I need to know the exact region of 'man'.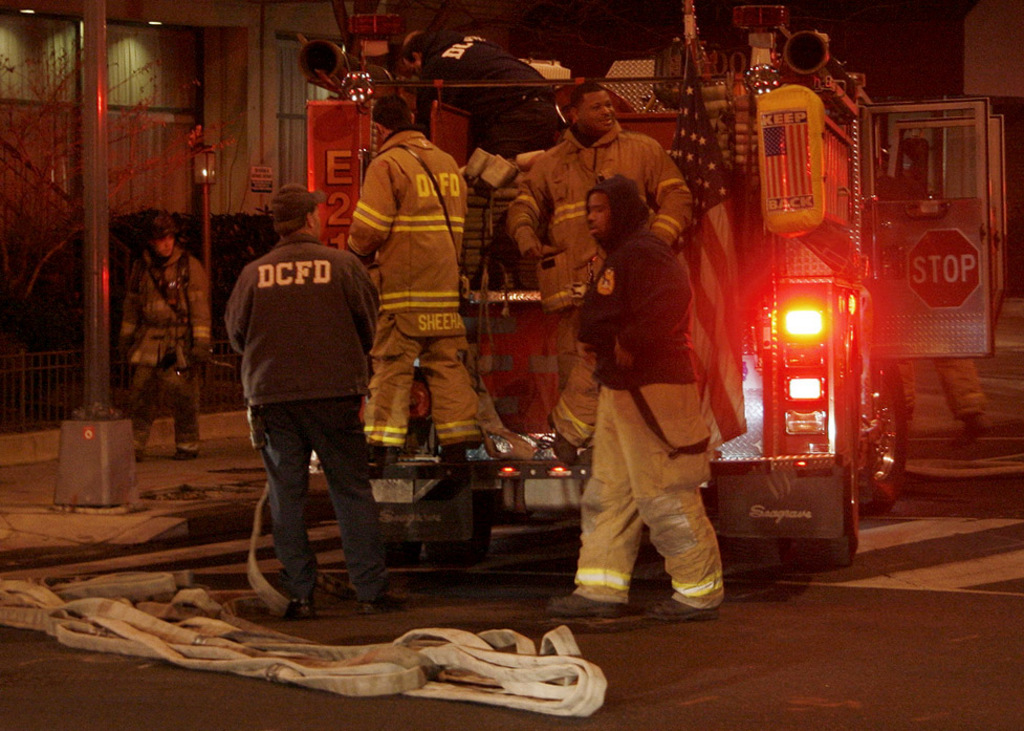
Region: 344, 96, 473, 455.
